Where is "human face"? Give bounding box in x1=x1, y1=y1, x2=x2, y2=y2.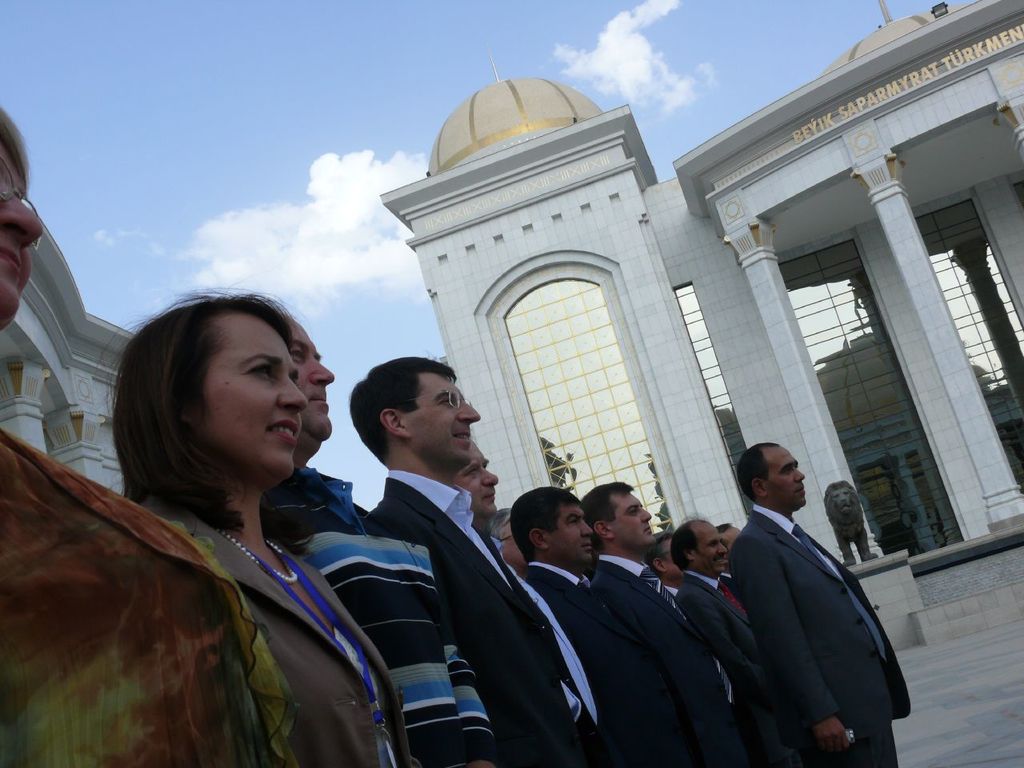
x1=0, y1=142, x2=44, y2=326.
